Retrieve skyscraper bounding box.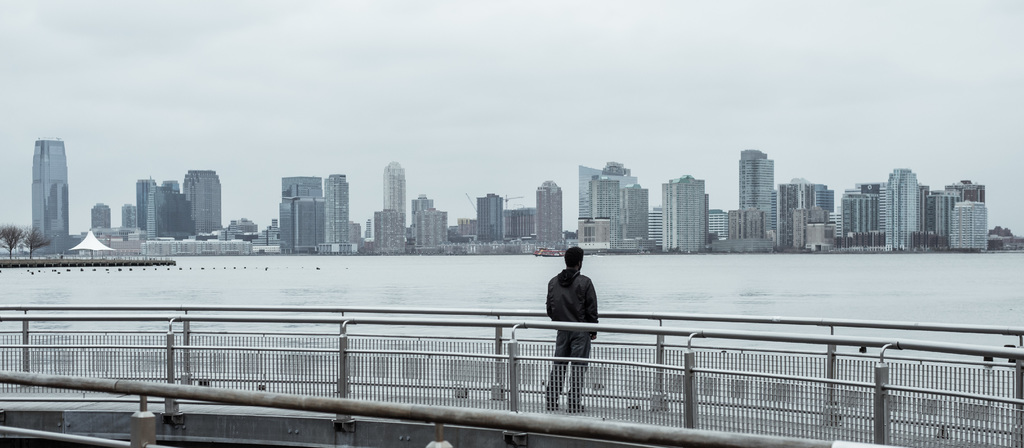
Bounding box: pyautogui.locateOnScreen(167, 180, 196, 239).
